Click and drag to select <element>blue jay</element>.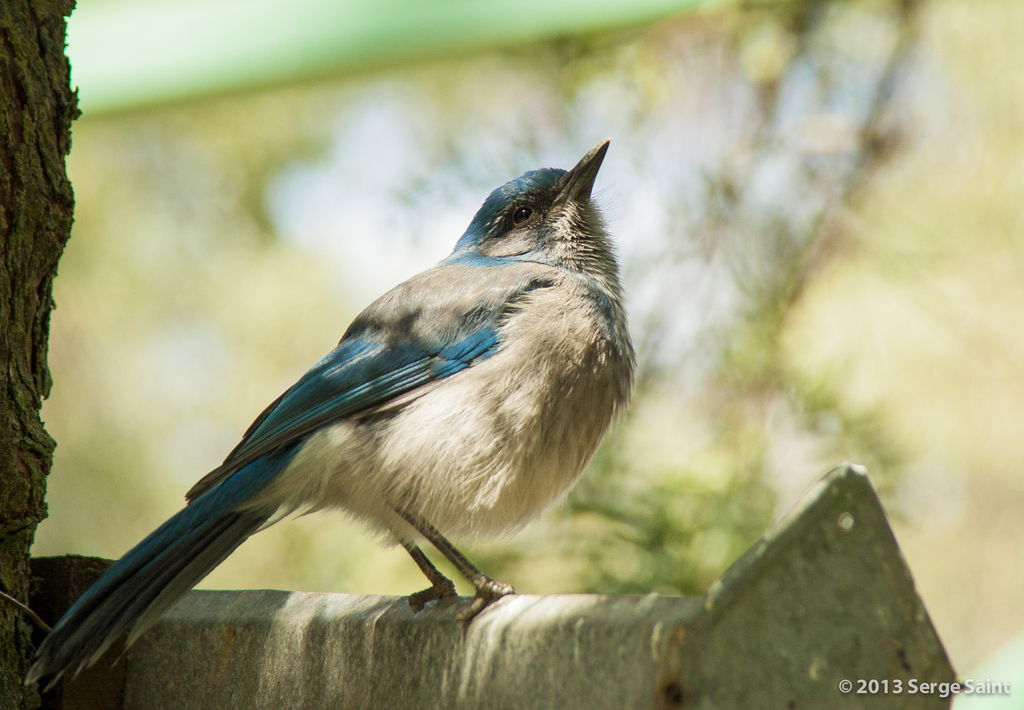
Selection: [x1=19, y1=135, x2=640, y2=706].
